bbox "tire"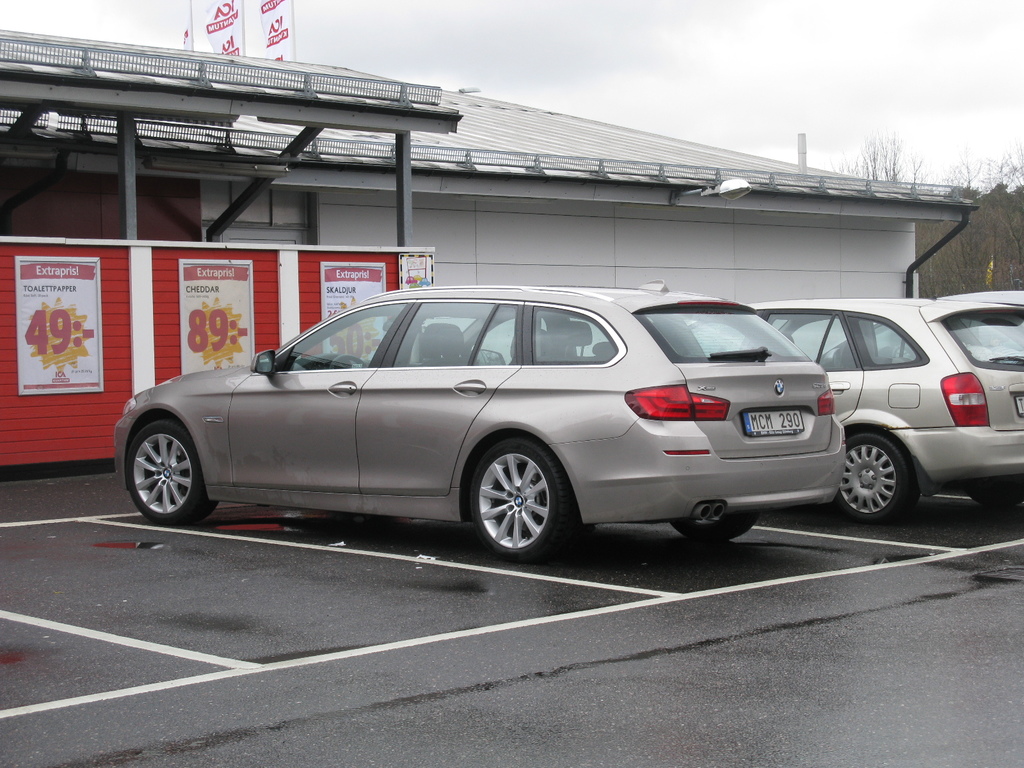
(129,420,218,526)
